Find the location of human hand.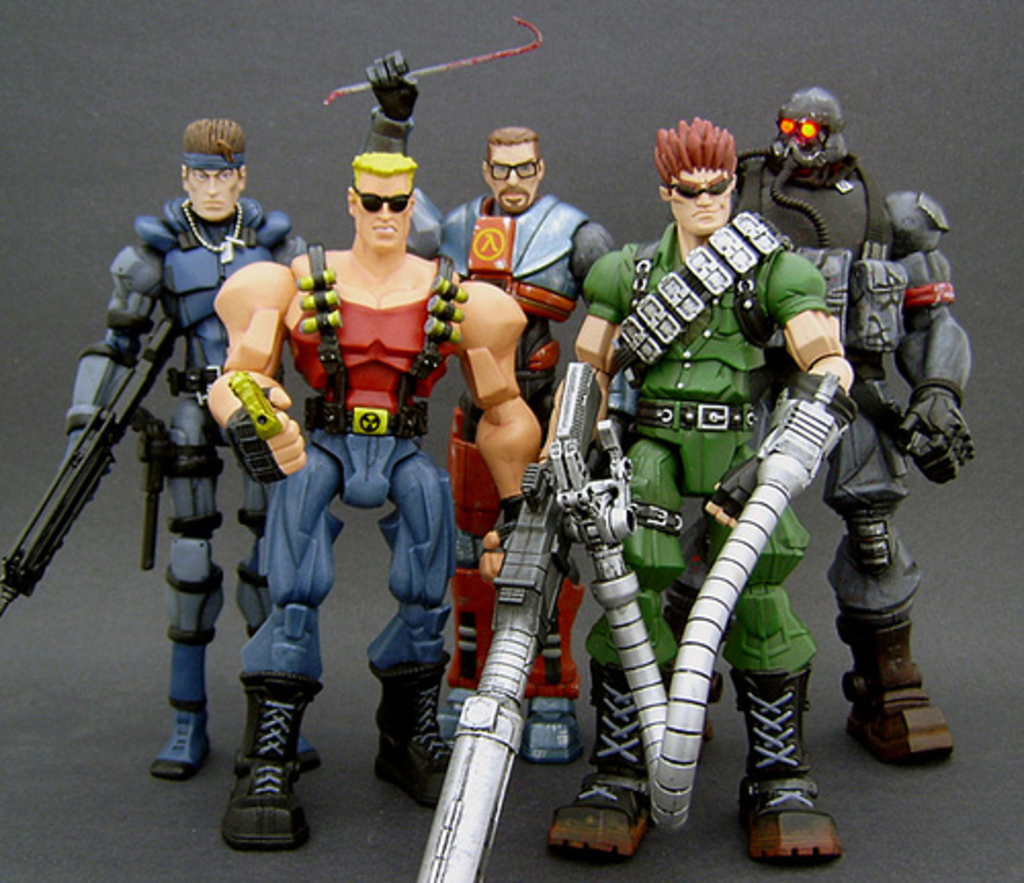
Location: [707,457,762,533].
